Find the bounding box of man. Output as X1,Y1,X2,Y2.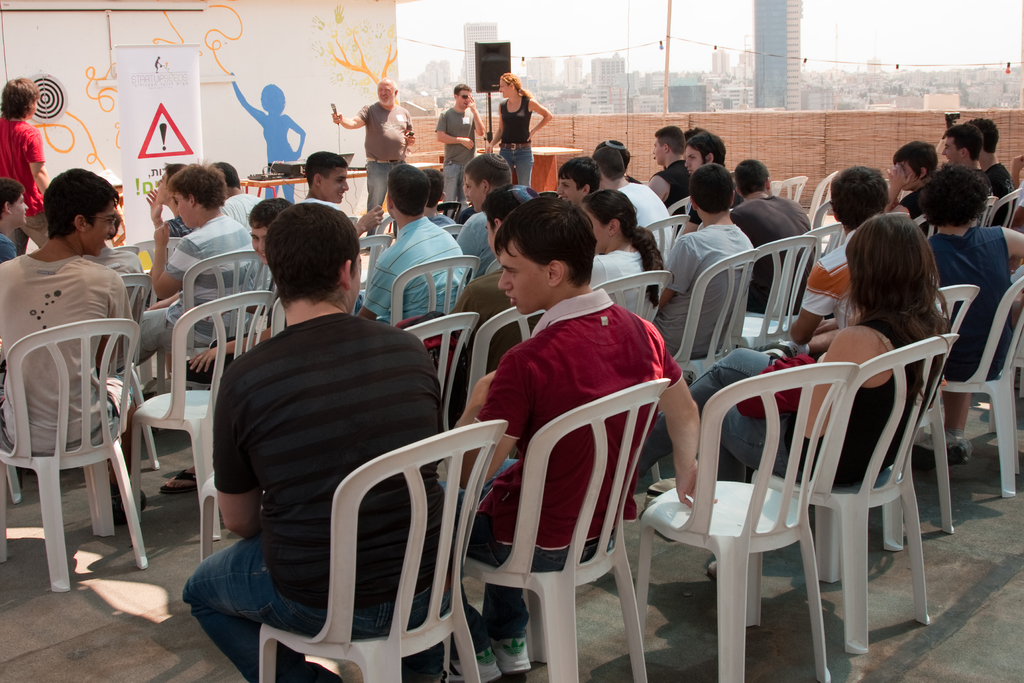
181,185,455,670.
